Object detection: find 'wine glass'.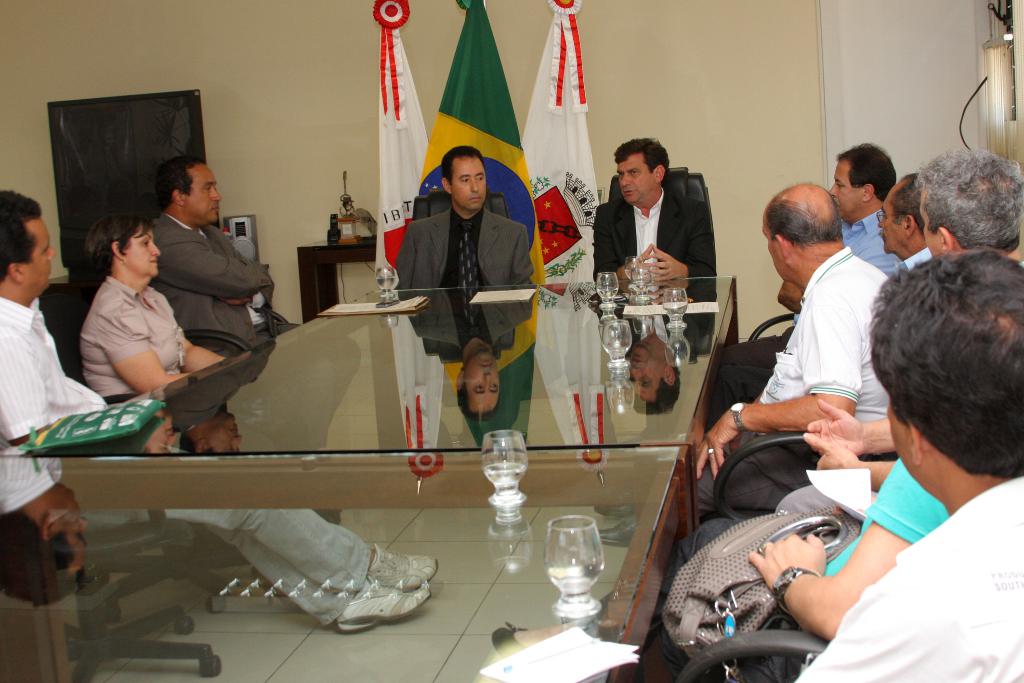
<region>547, 518, 609, 619</region>.
